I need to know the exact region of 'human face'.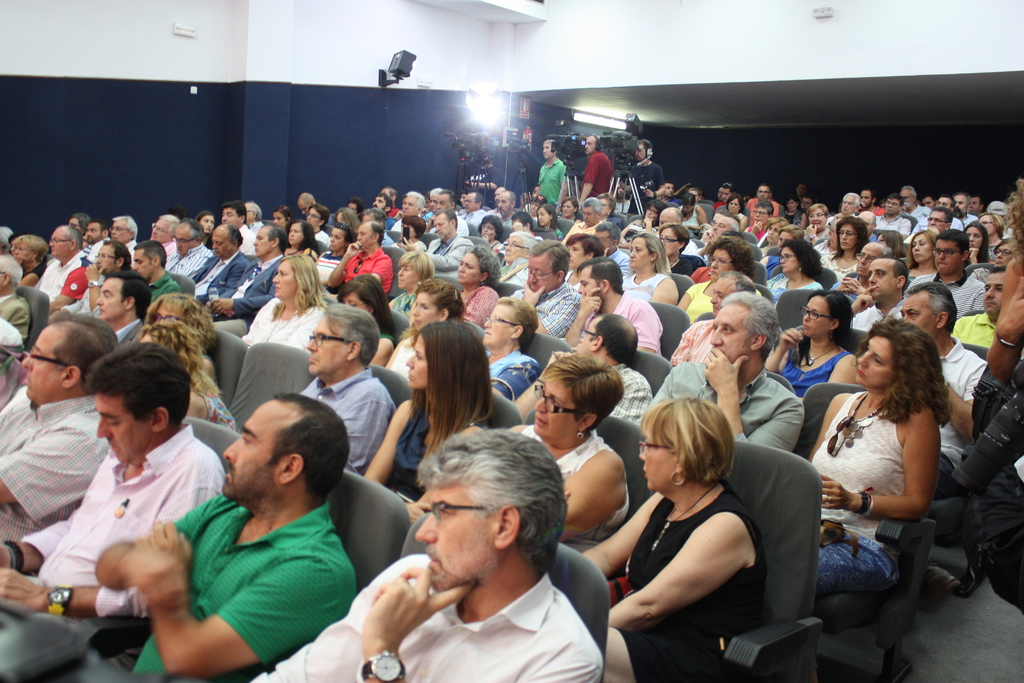
Region: 856/333/897/387.
